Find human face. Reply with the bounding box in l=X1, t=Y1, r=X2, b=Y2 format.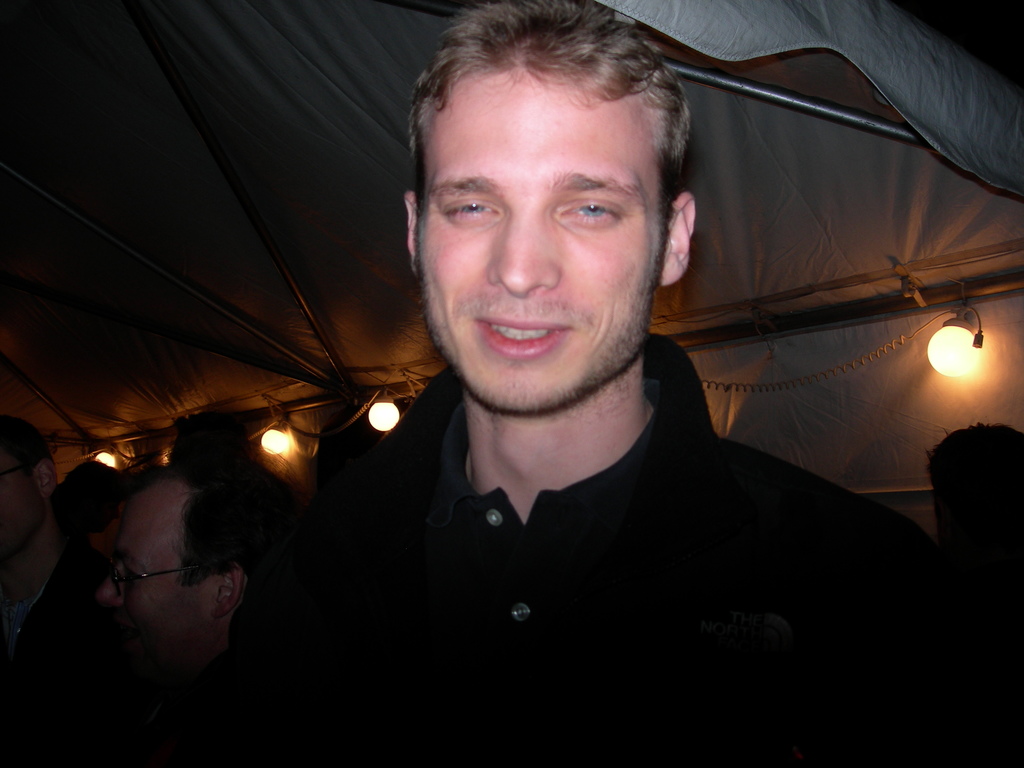
l=0, t=439, r=44, b=559.
